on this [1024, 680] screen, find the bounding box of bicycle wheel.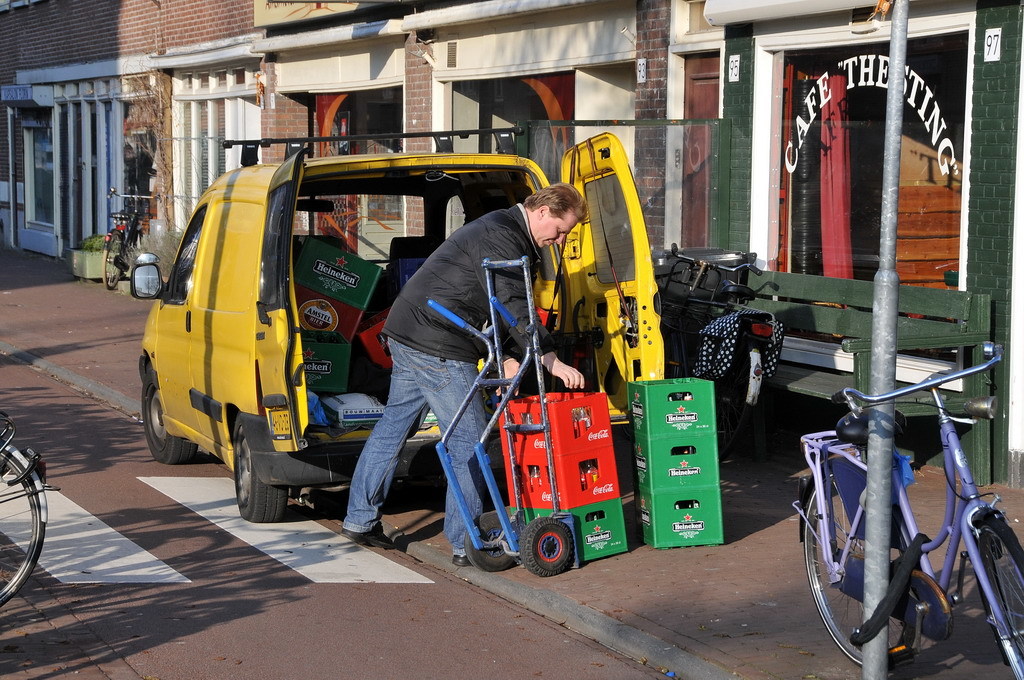
Bounding box: (954, 535, 1023, 674).
